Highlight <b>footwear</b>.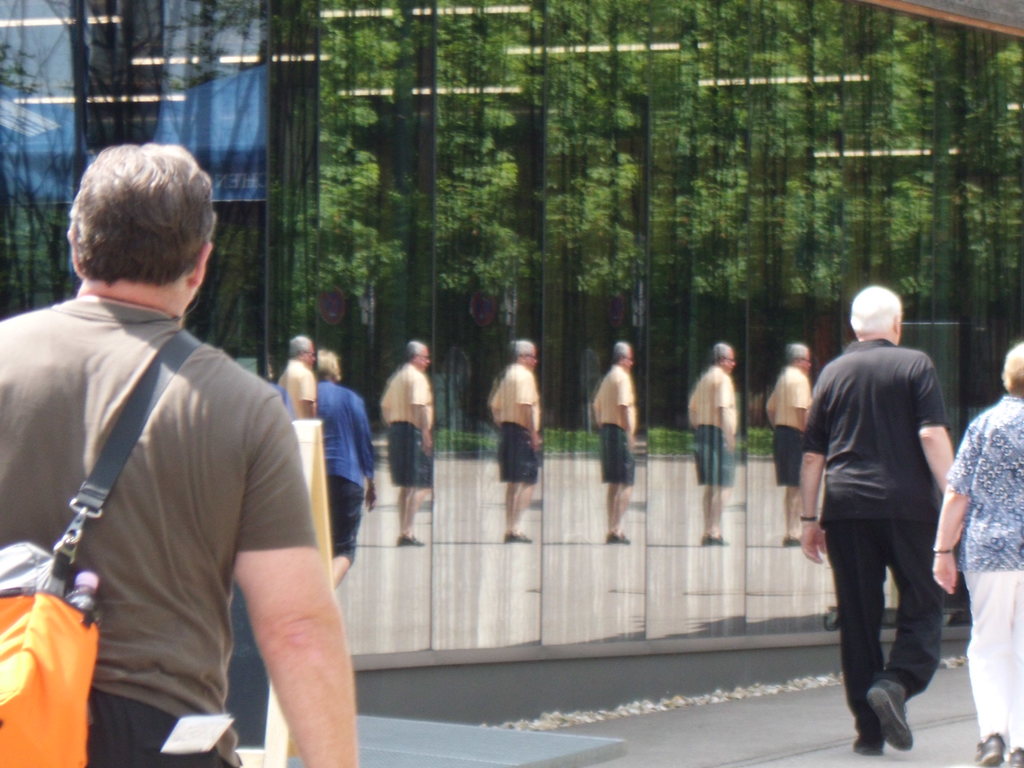
Highlighted region: <region>856, 737, 888, 758</region>.
